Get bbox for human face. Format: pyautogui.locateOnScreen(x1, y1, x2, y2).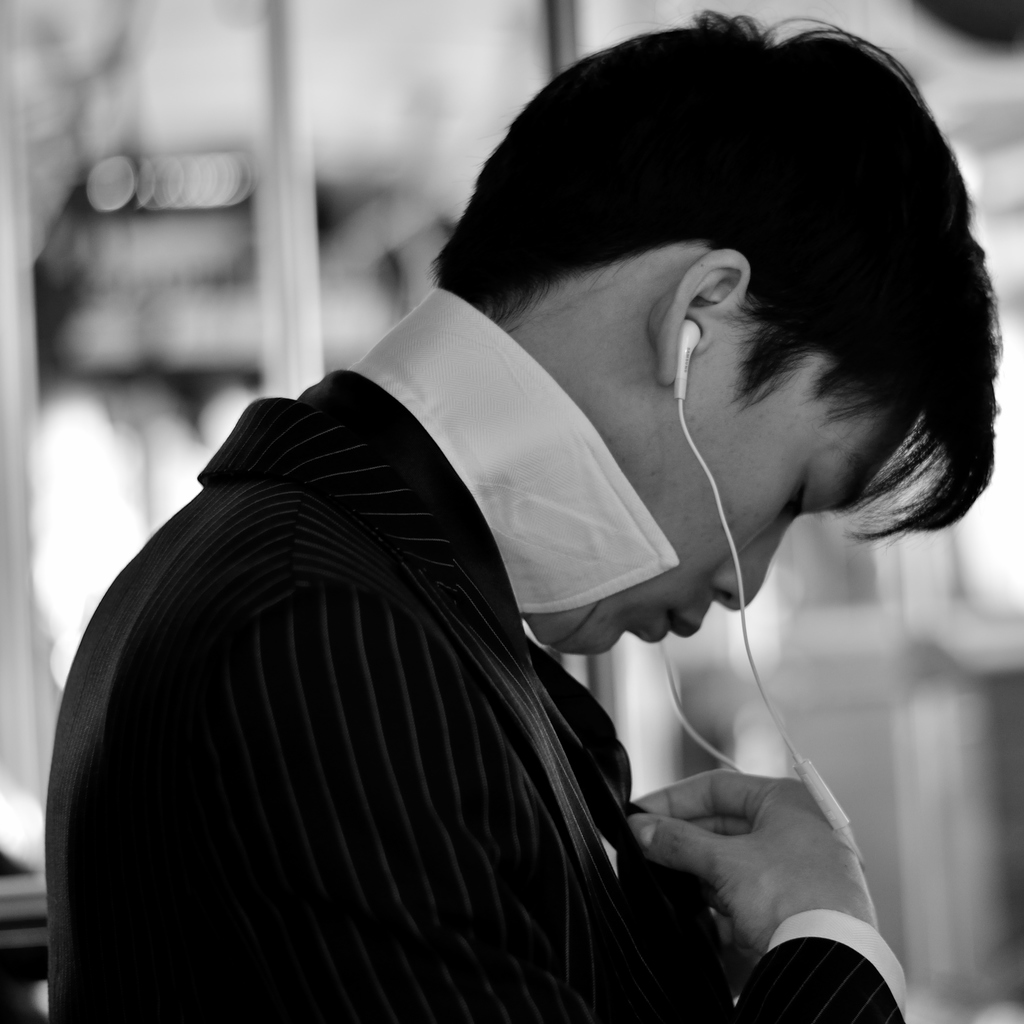
pyautogui.locateOnScreen(577, 349, 929, 645).
